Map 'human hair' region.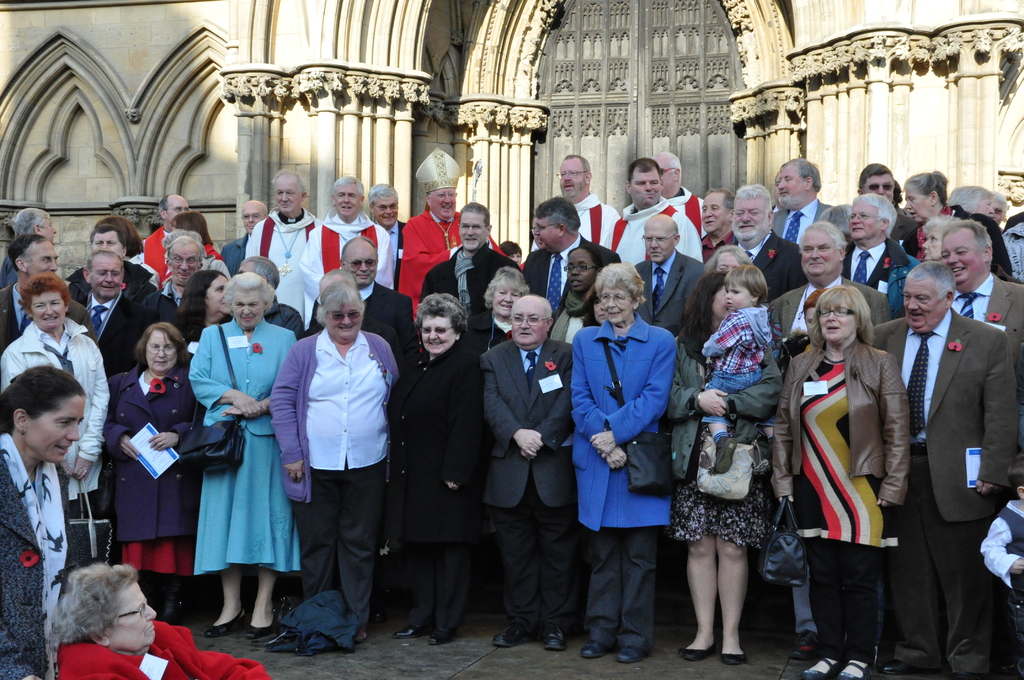
Mapped to box=[174, 270, 234, 348].
